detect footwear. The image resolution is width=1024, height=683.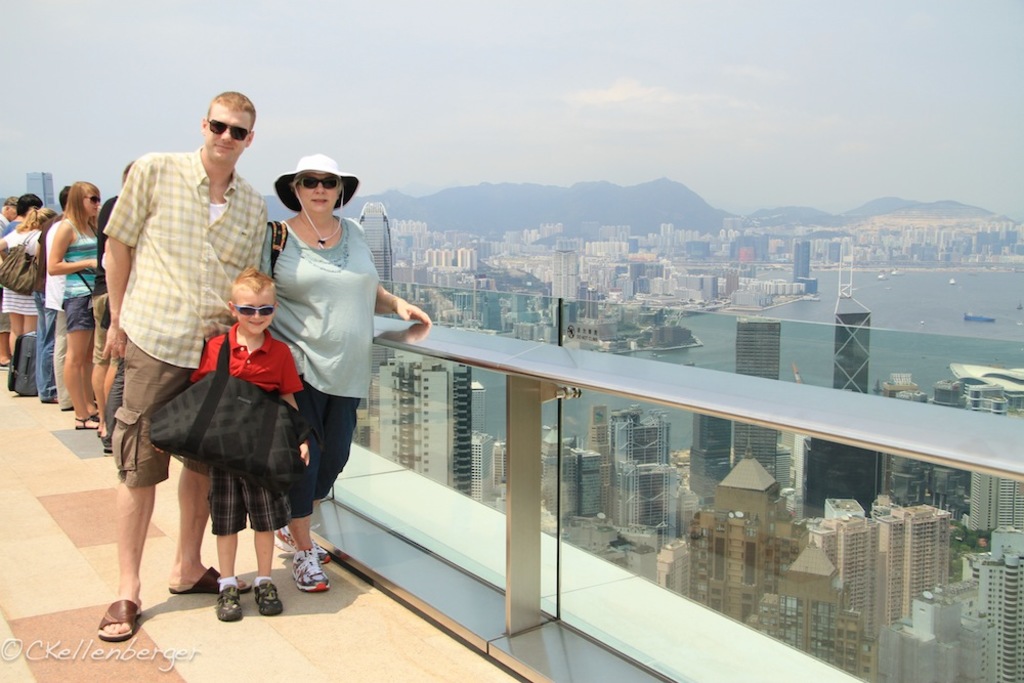
bbox(105, 437, 119, 451).
